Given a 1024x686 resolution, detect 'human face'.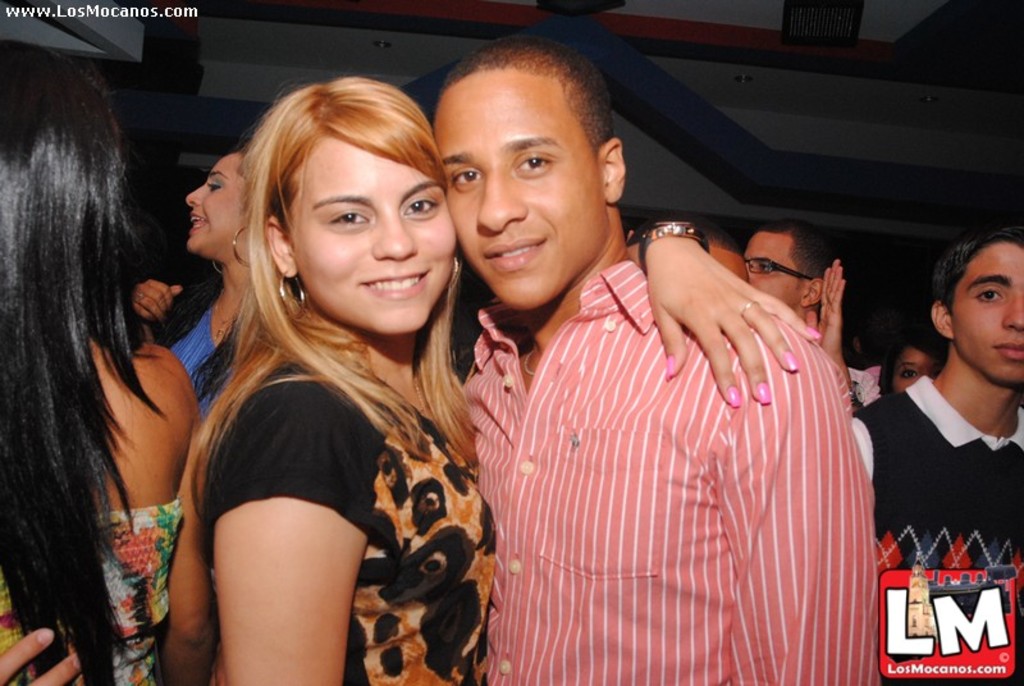
(left=892, top=352, right=933, bottom=393).
